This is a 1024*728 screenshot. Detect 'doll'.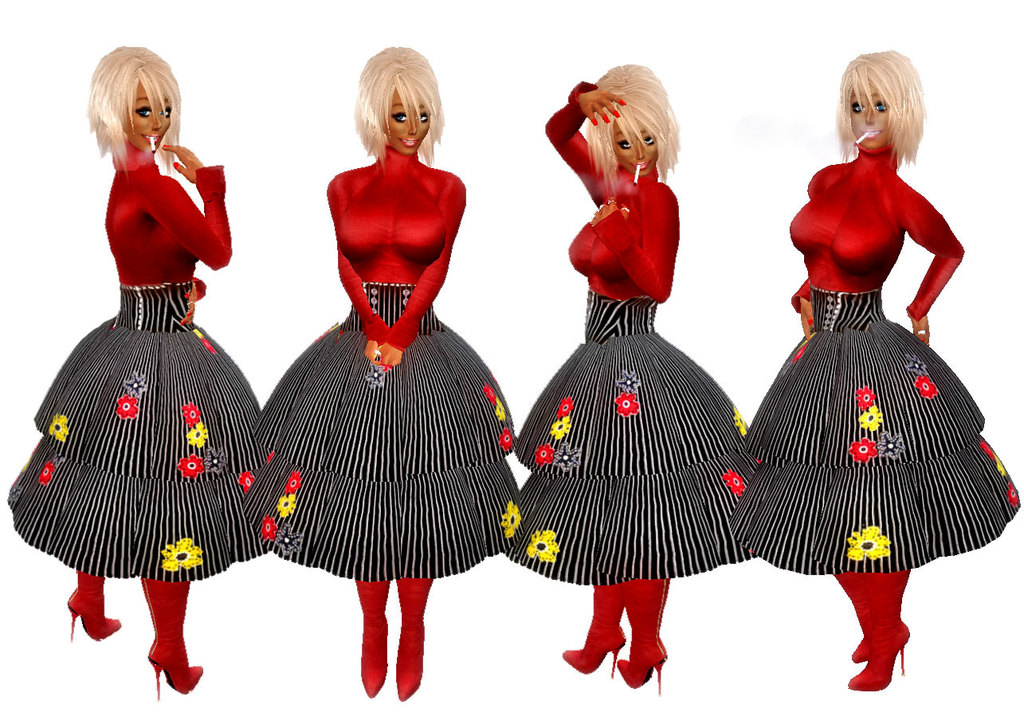
crop(502, 66, 767, 685).
